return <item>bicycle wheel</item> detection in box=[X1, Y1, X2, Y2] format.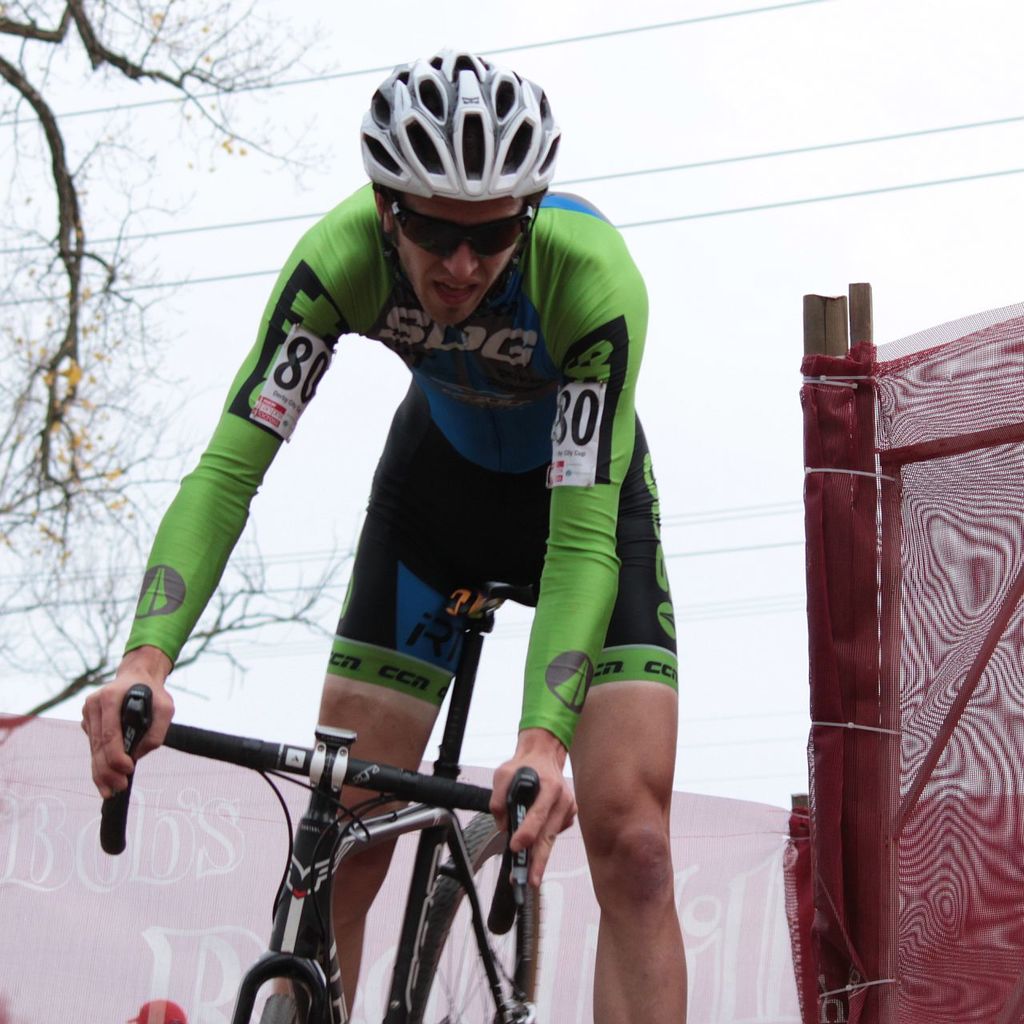
box=[405, 810, 543, 1023].
